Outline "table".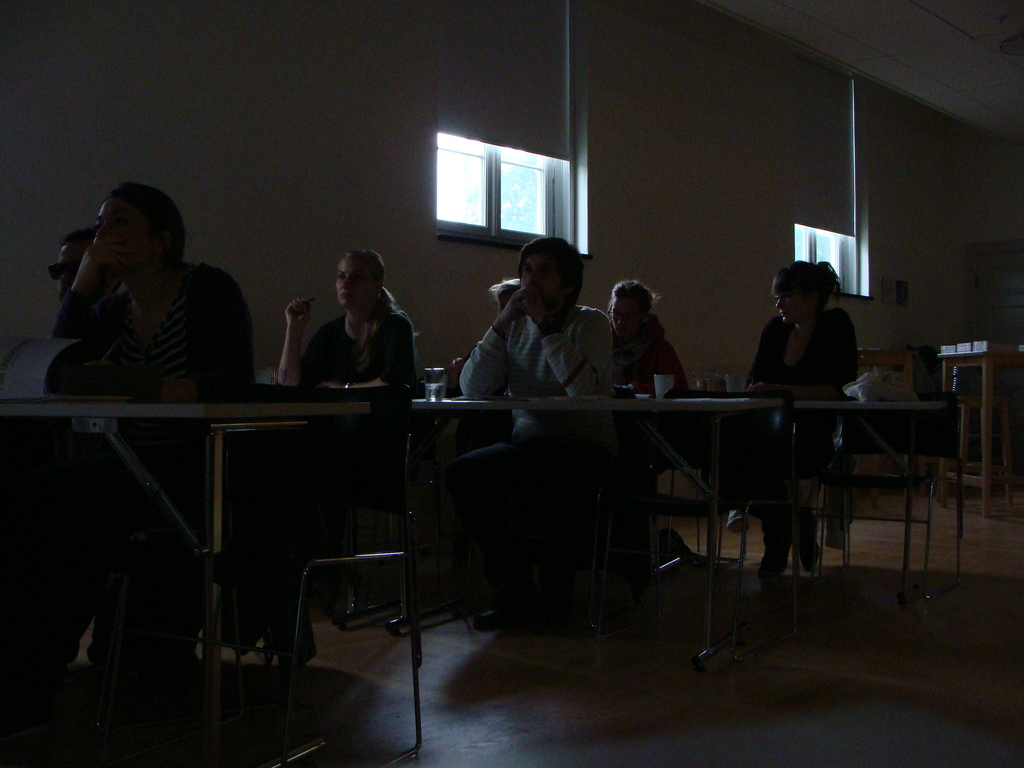
Outline: detection(1, 371, 417, 678).
